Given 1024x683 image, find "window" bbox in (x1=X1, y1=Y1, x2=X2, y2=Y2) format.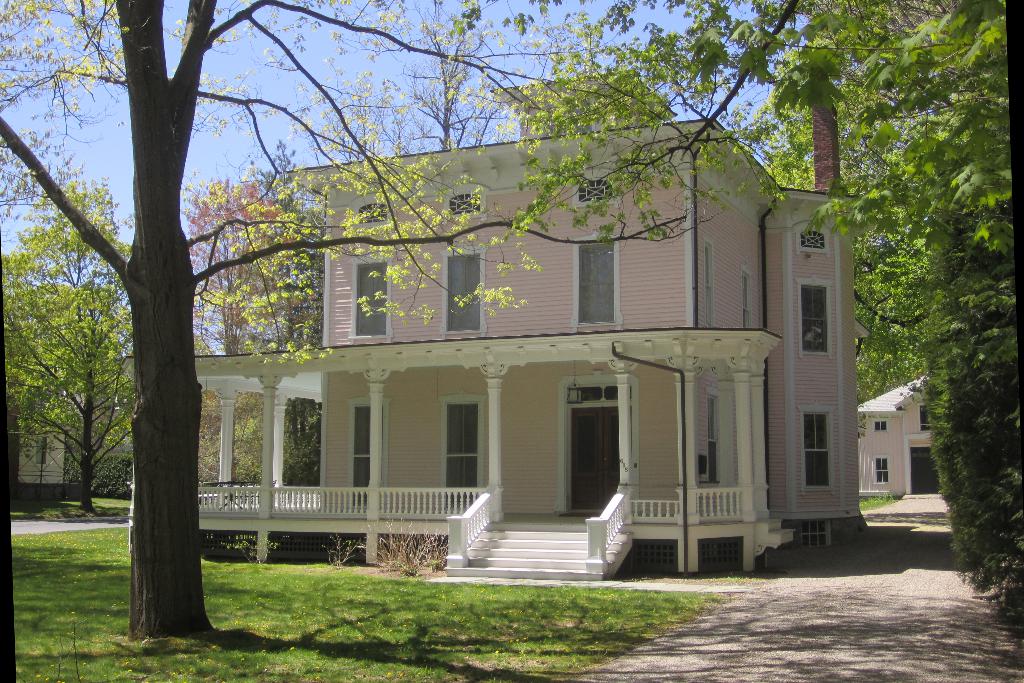
(x1=806, y1=413, x2=831, y2=489).
